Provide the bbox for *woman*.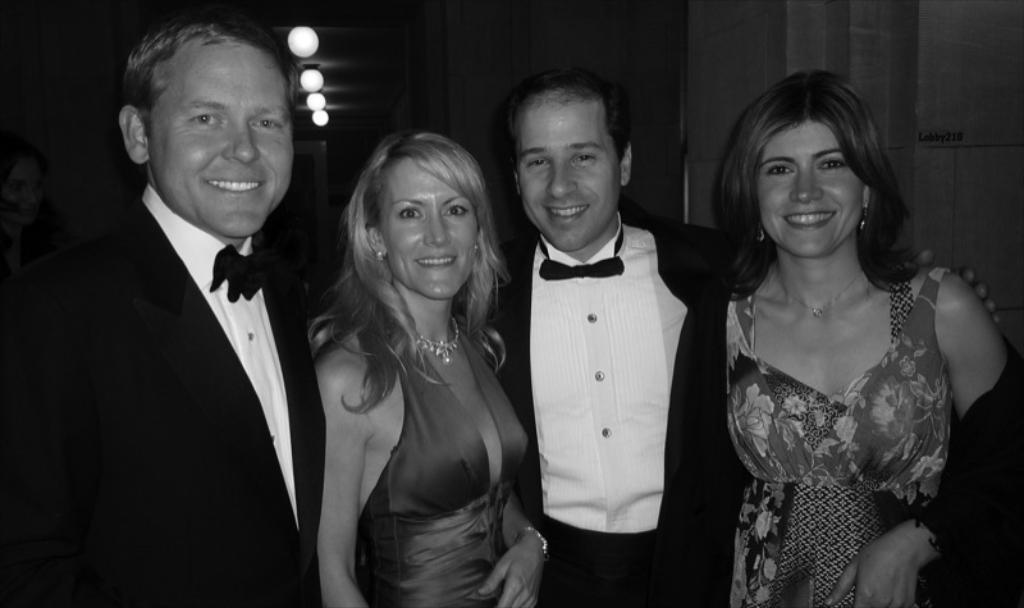
{"left": 316, "top": 131, "right": 553, "bottom": 605}.
